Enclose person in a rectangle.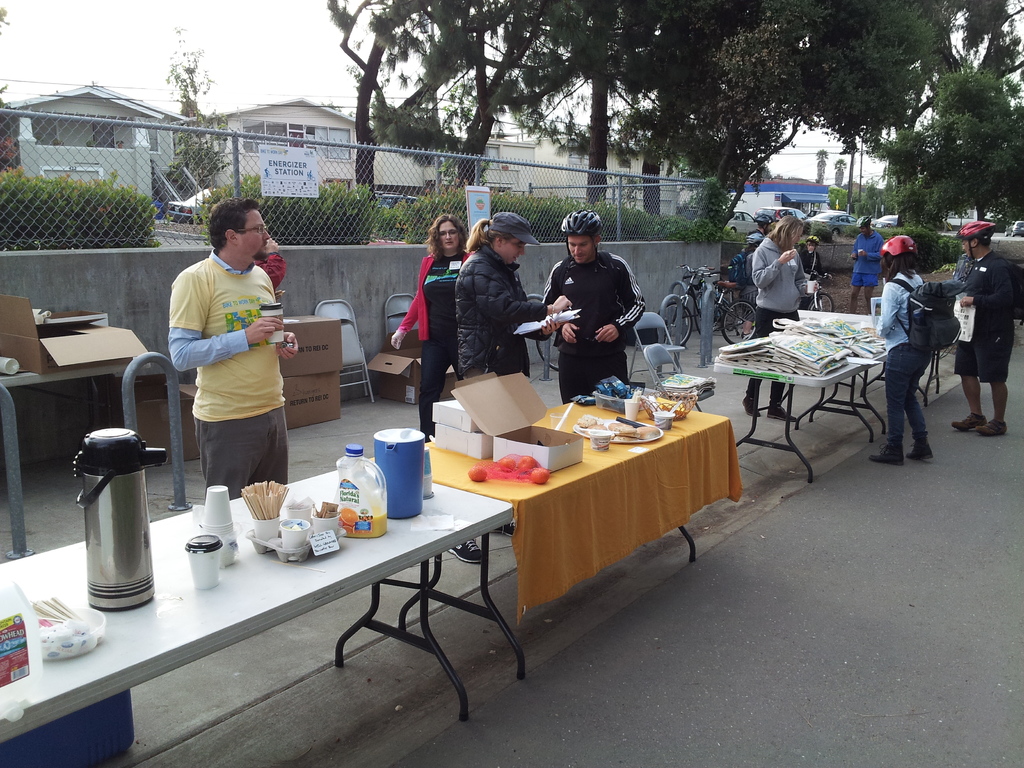
{"left": 536, "top": 195, "right": 636, "bottom": 392}.
